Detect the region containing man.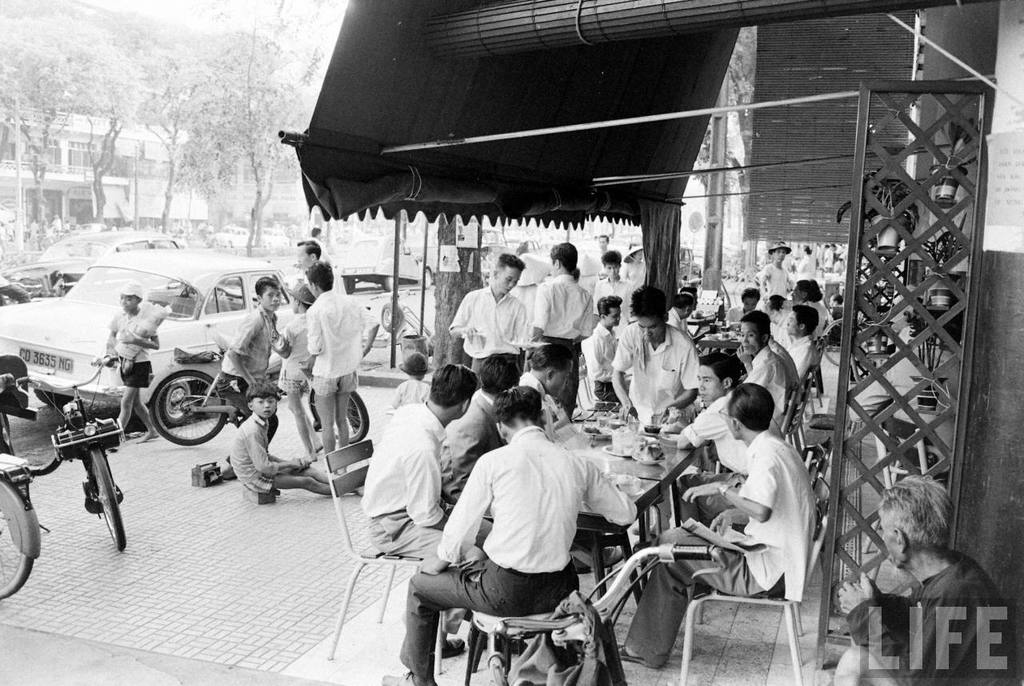
Rect(519, 242, 594, 427).
